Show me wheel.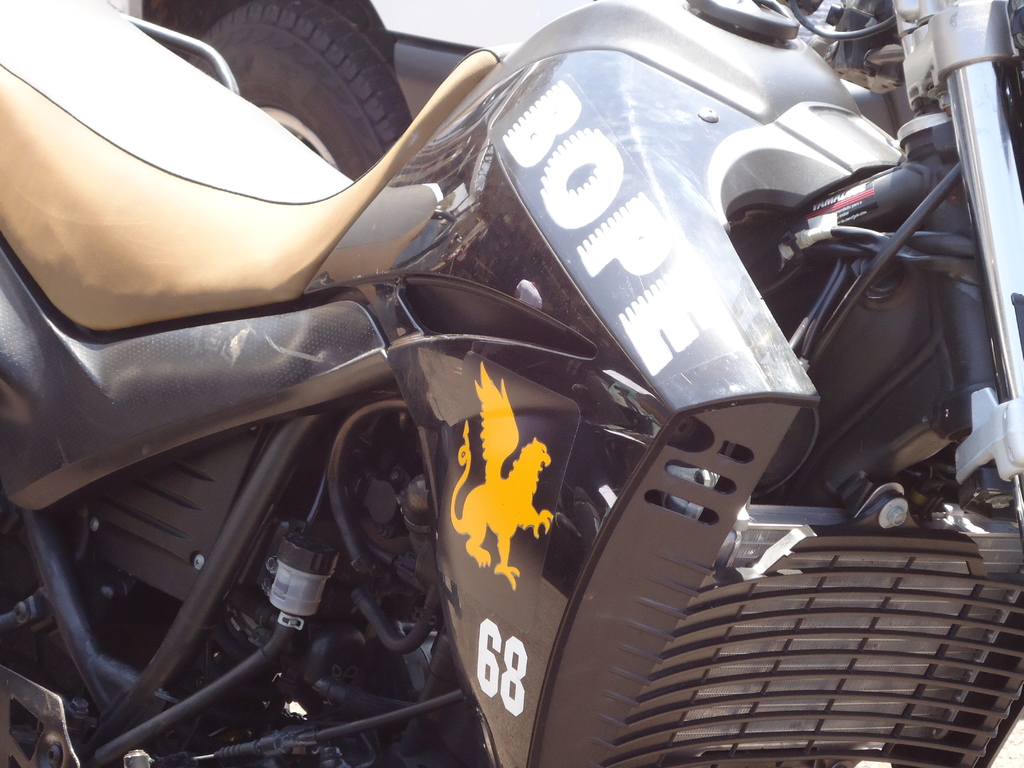
wheel is here: select_region(194, 7, 410, 176).
